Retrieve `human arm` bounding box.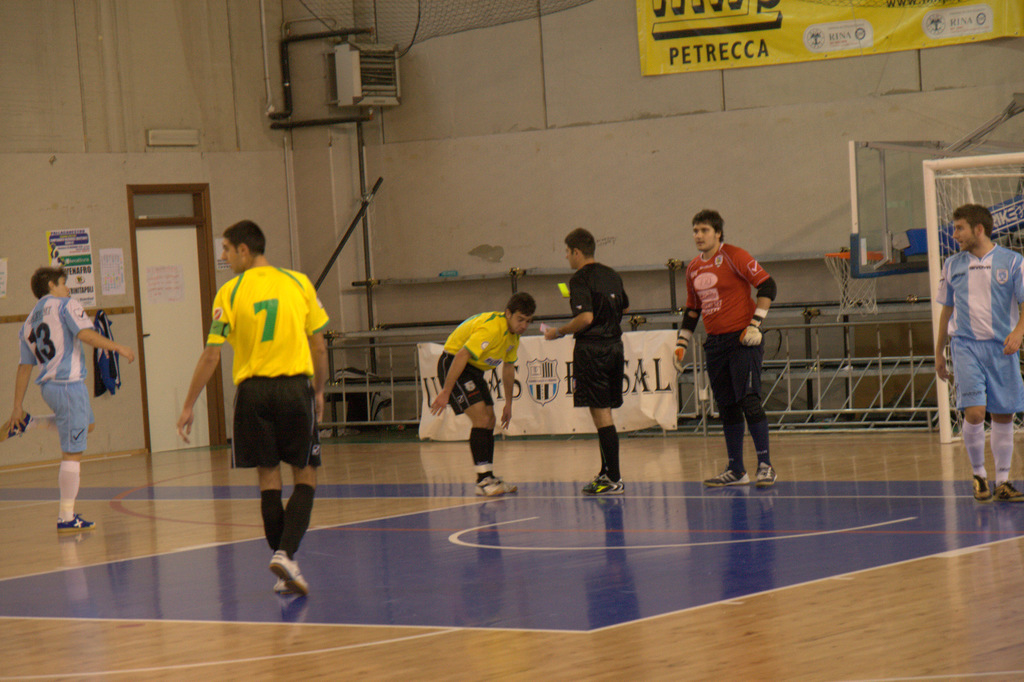
Bounding box: (x1=504, y1=342, x2=516, y2=434).
